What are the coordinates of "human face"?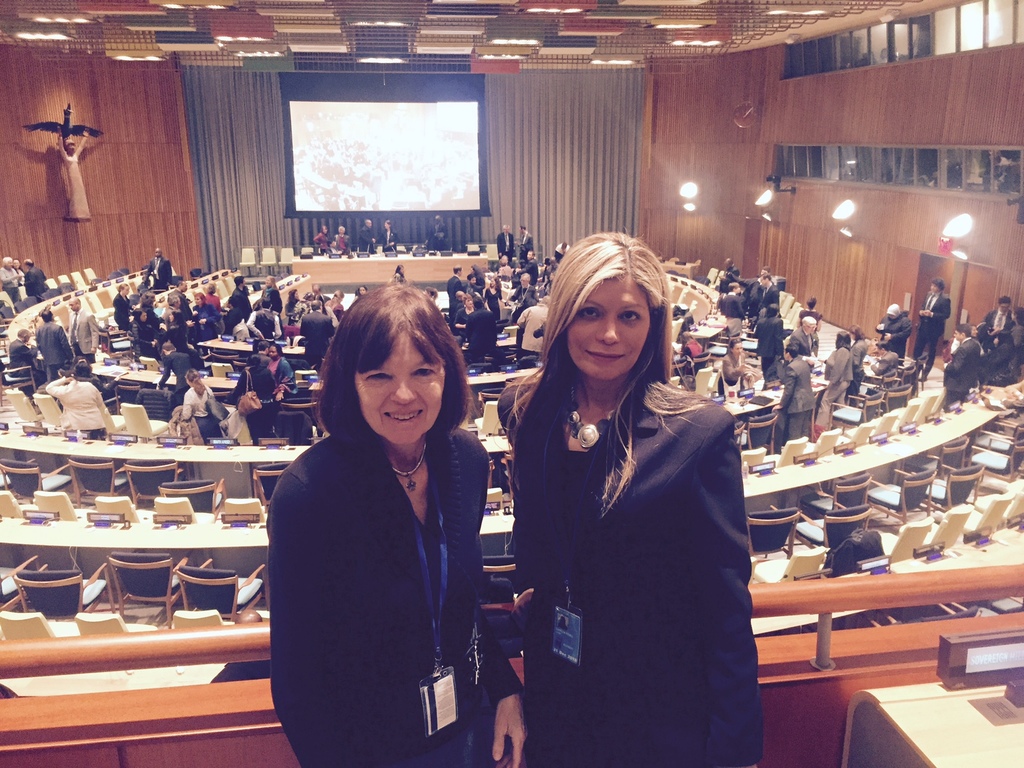
[570,273,651,384].
